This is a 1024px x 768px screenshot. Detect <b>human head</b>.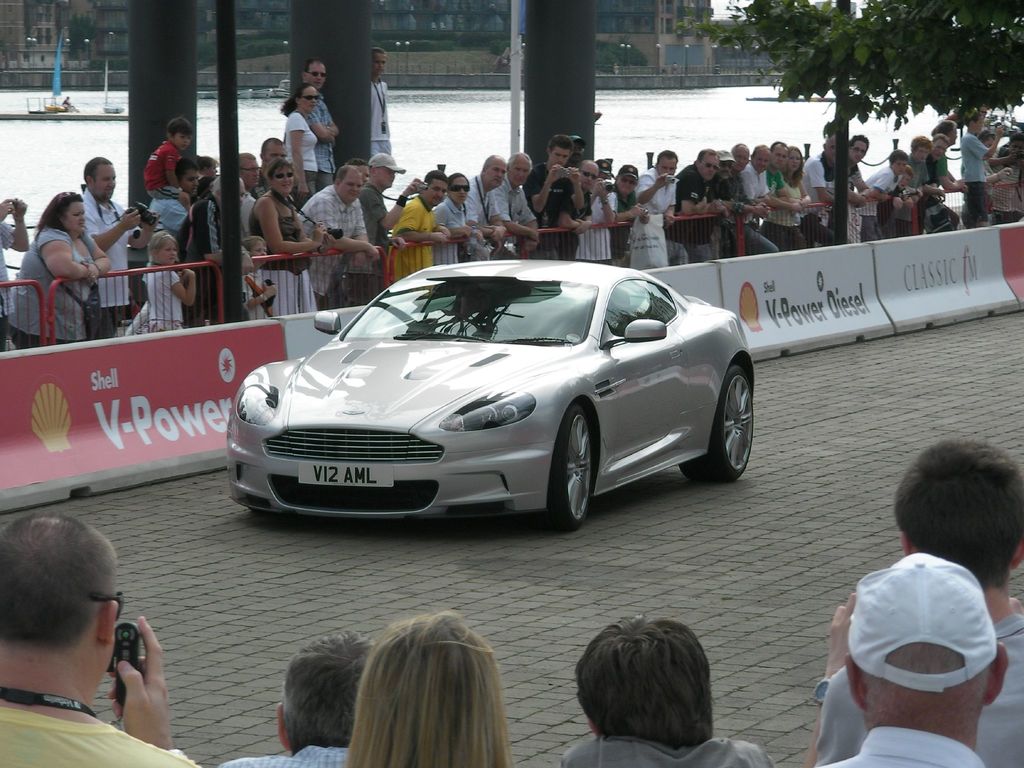
{"left": 5, "top": 520, "right": 138, "bottom": 706}.
